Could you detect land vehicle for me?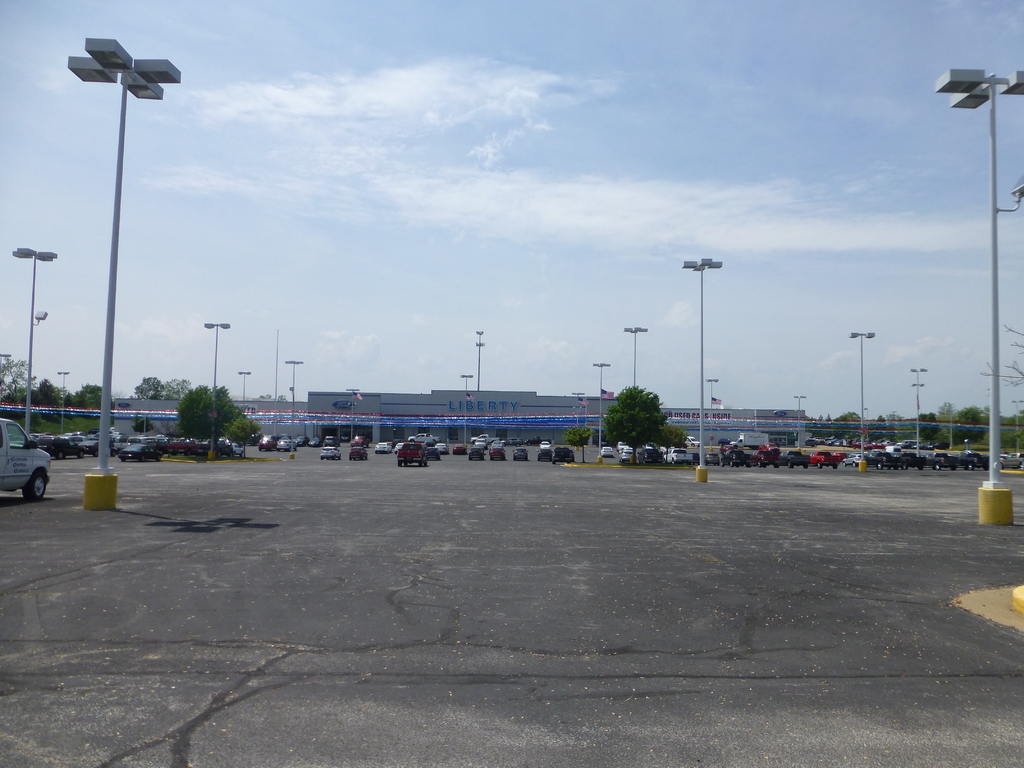
Detection result: BBox(111, 433, 123, 438).
